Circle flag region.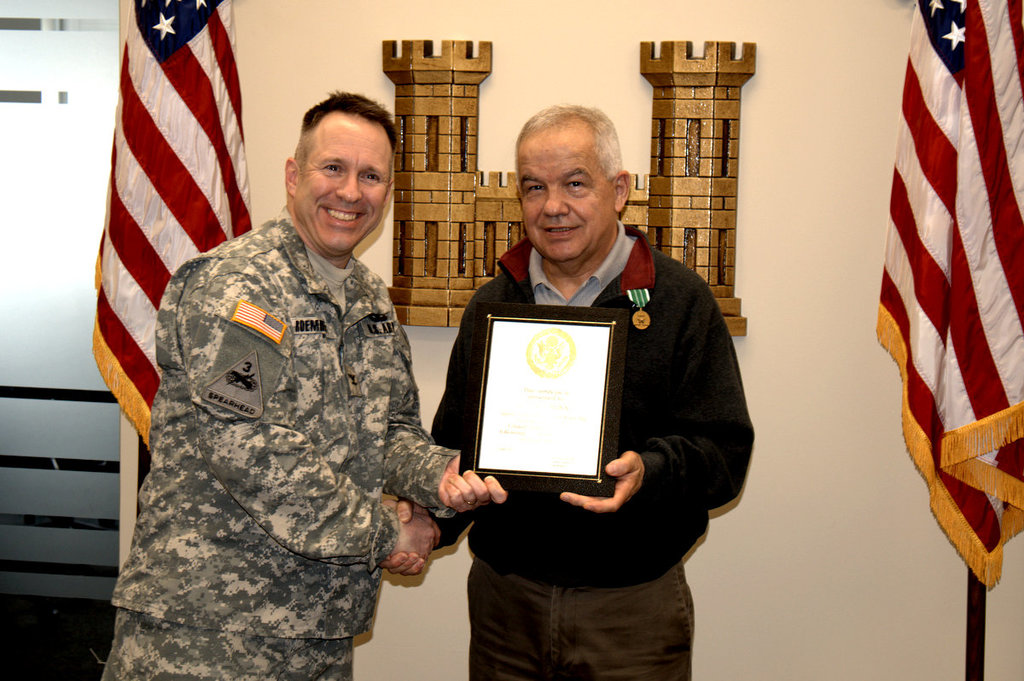
Region: [left=876, top=3, right=1009, bottom=629].
